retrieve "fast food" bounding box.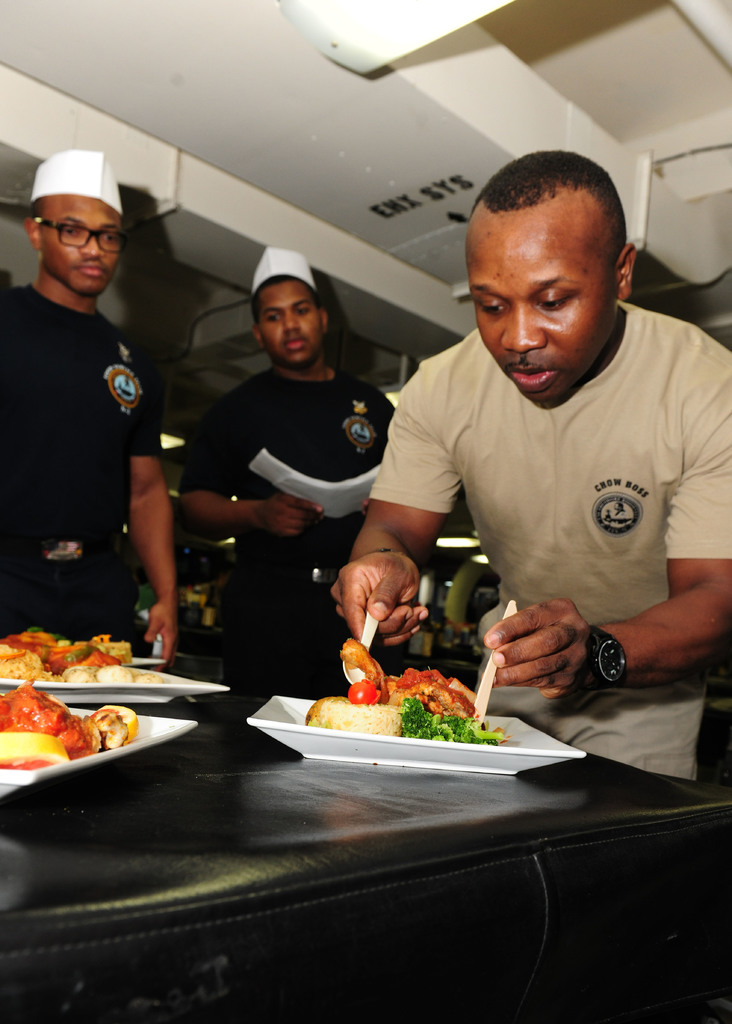
Bounding box: (left=315, top=664, right=487, bottom=750).
